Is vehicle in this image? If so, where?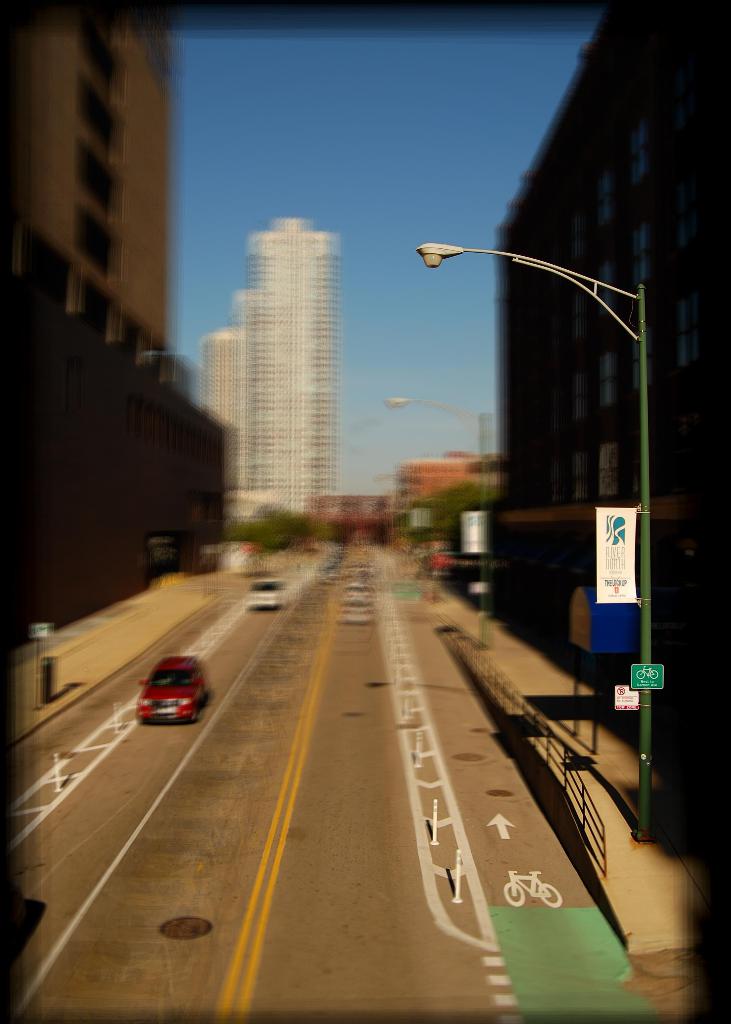
Yes, at 138,650,204,723.
